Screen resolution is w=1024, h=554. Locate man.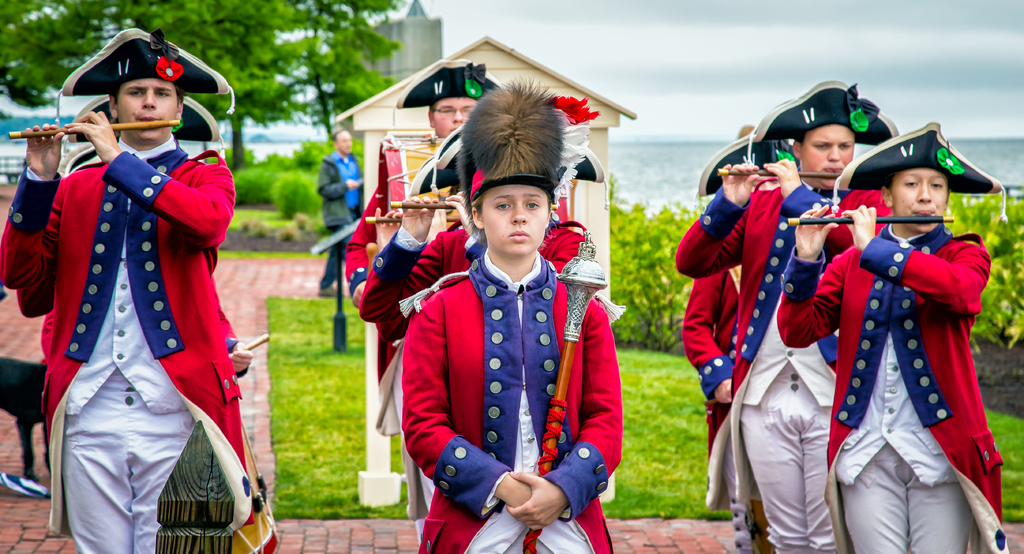
detection(770, 119, 1000, 553).
